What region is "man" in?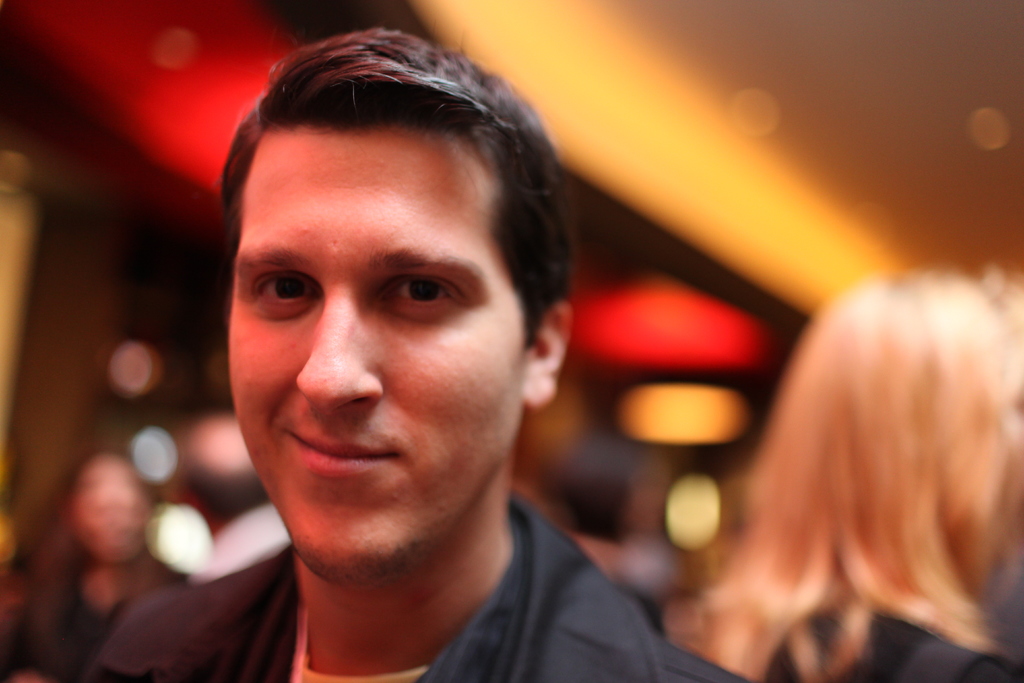
rect(91, 24, 744, 682).
